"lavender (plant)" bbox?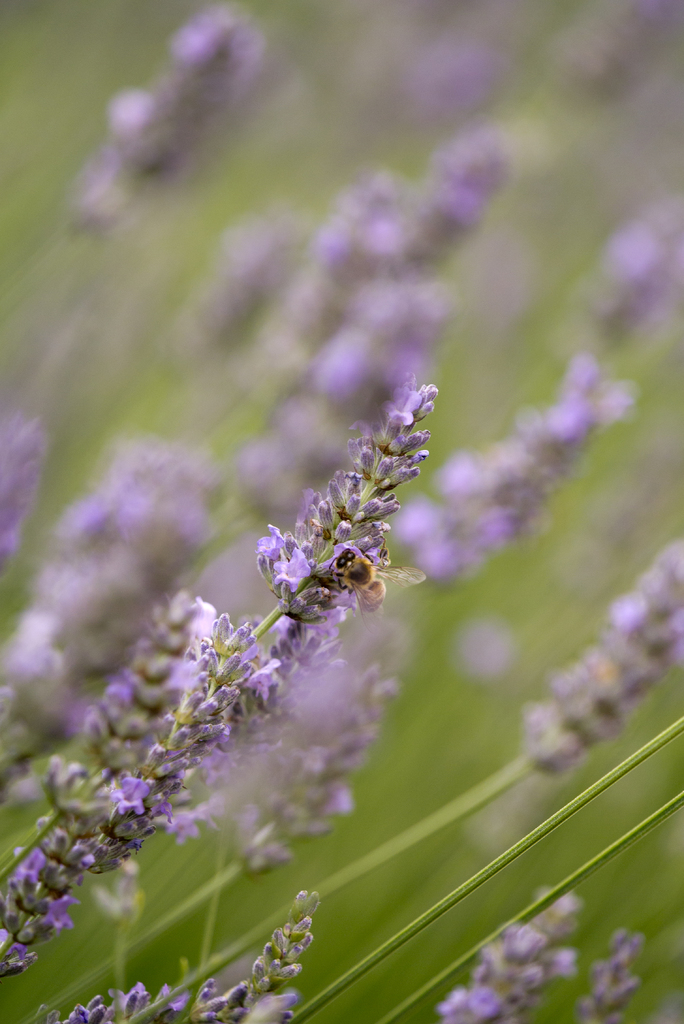
x1=7, y1=602, x2=408, y2=1023
